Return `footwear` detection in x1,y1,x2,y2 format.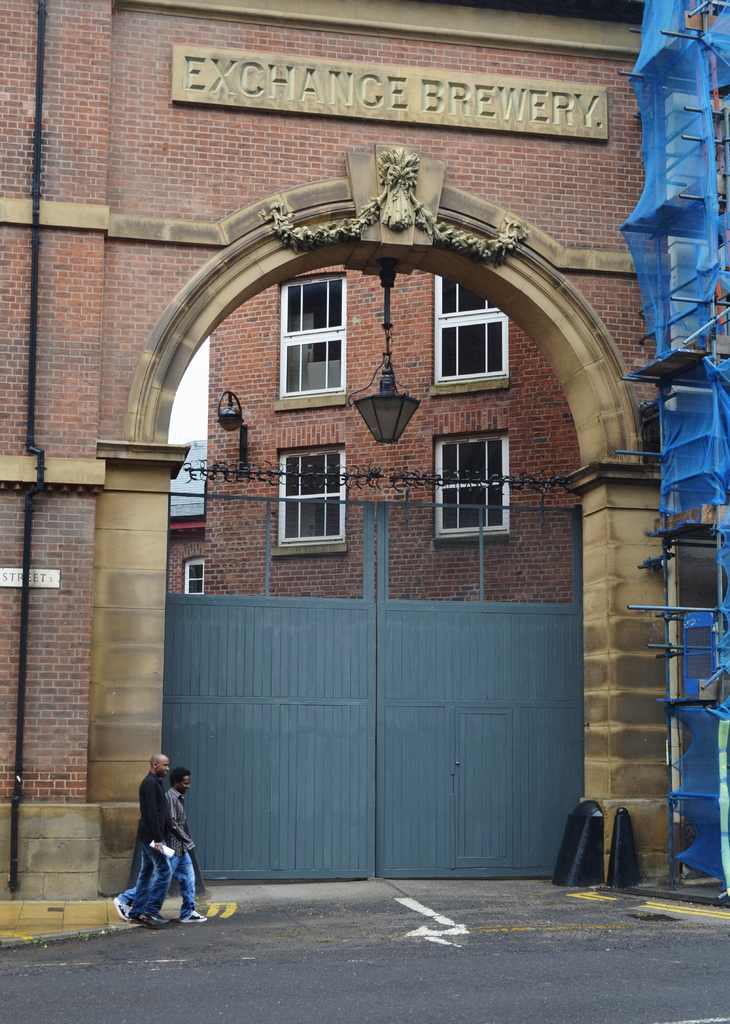
113,898,131,919.
